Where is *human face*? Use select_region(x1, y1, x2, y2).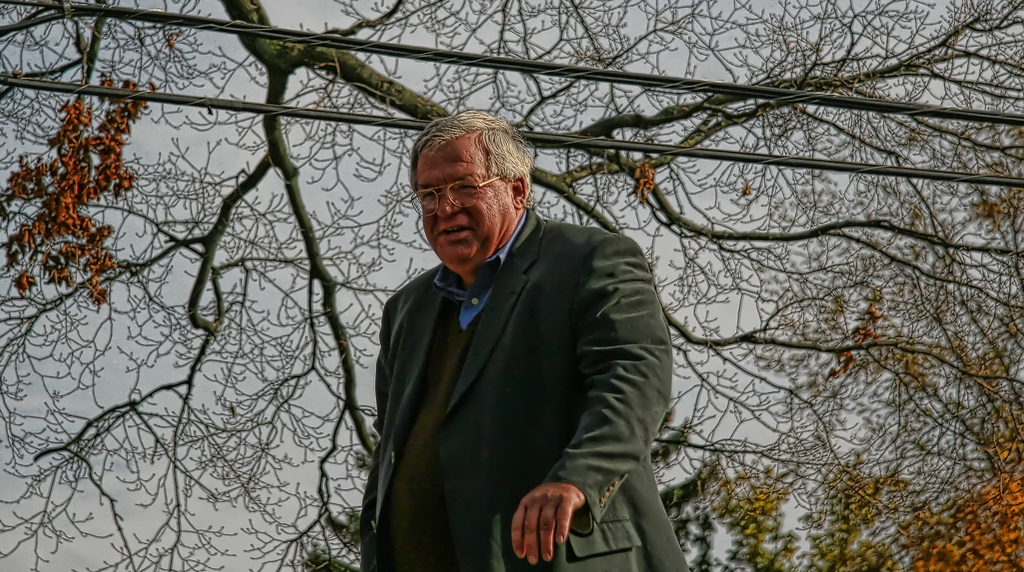
select_region(388, 118, 514, 270).
